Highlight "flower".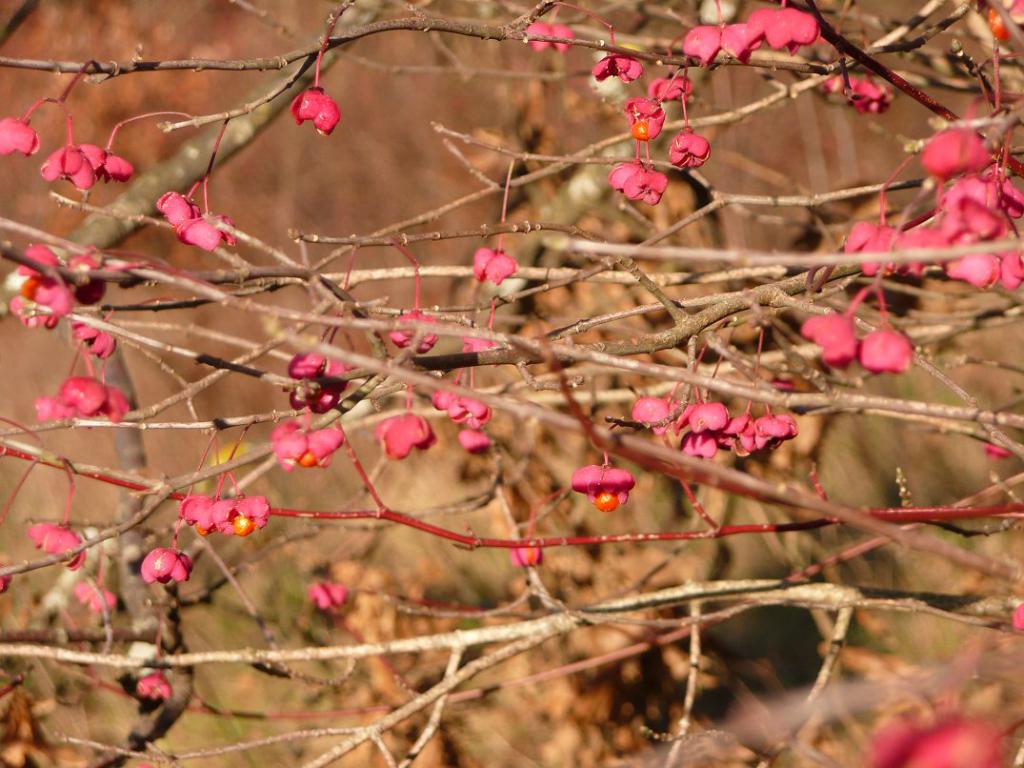
Highlighted region: BBox(632, 397, 674, 437).
